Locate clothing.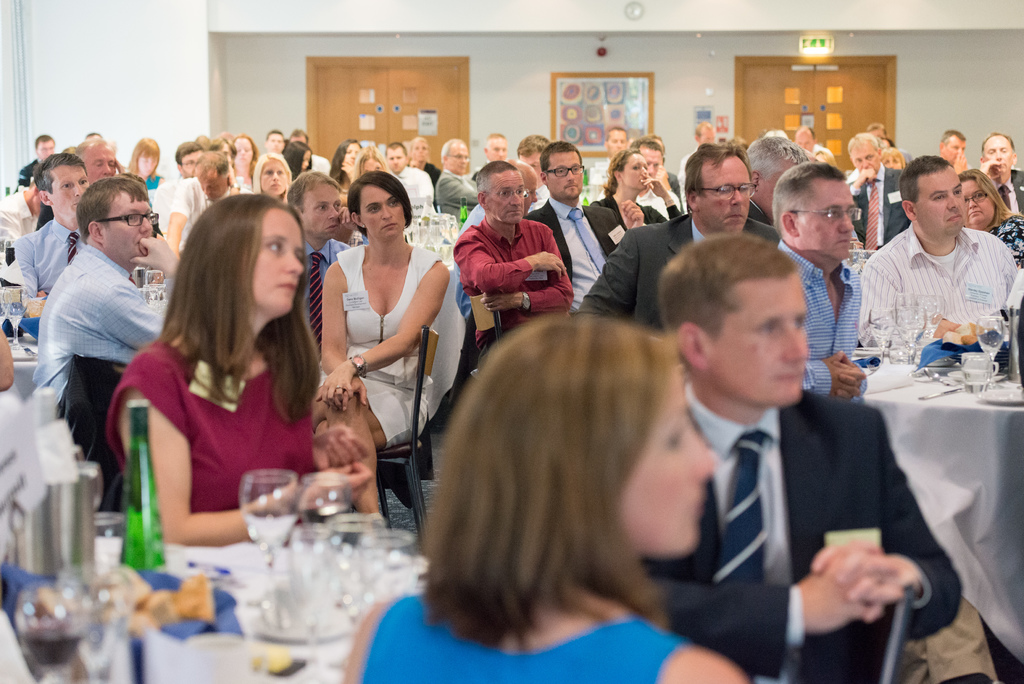
Bounding box: 529:181:542:211.
